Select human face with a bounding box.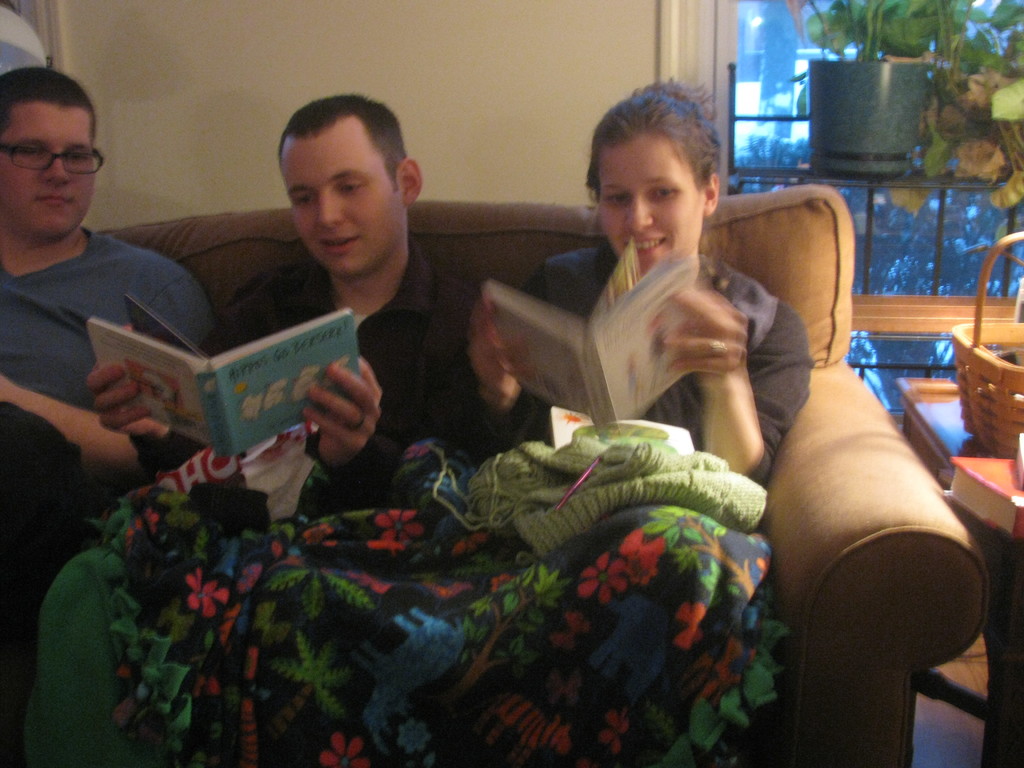
box(0, 100, 100, 242).
